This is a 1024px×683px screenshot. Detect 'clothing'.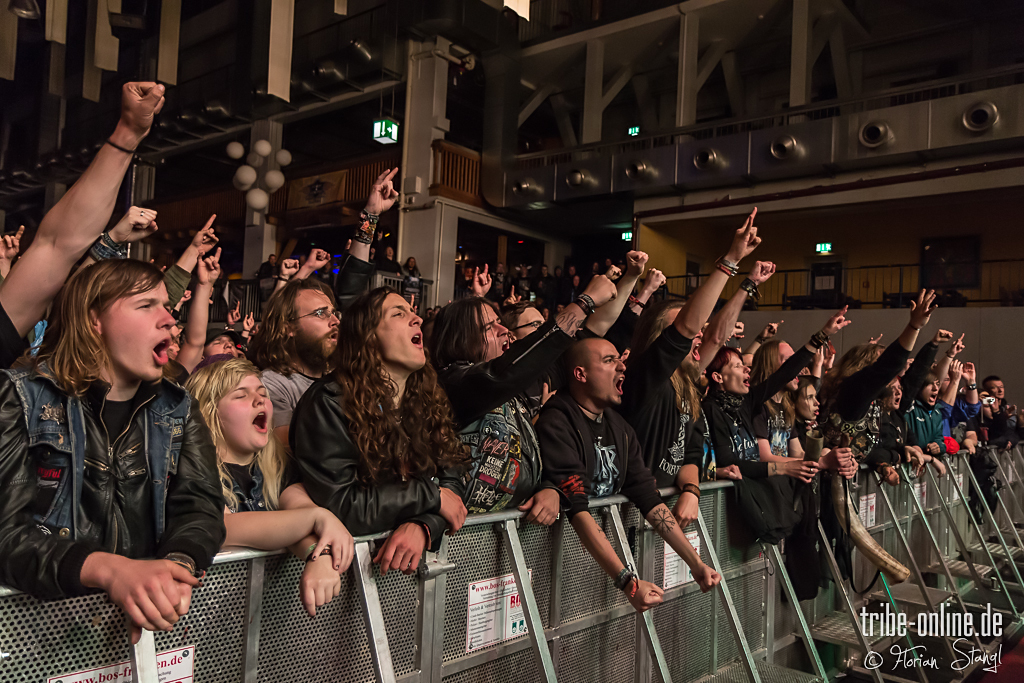
region(707, 388, 788, 467).
